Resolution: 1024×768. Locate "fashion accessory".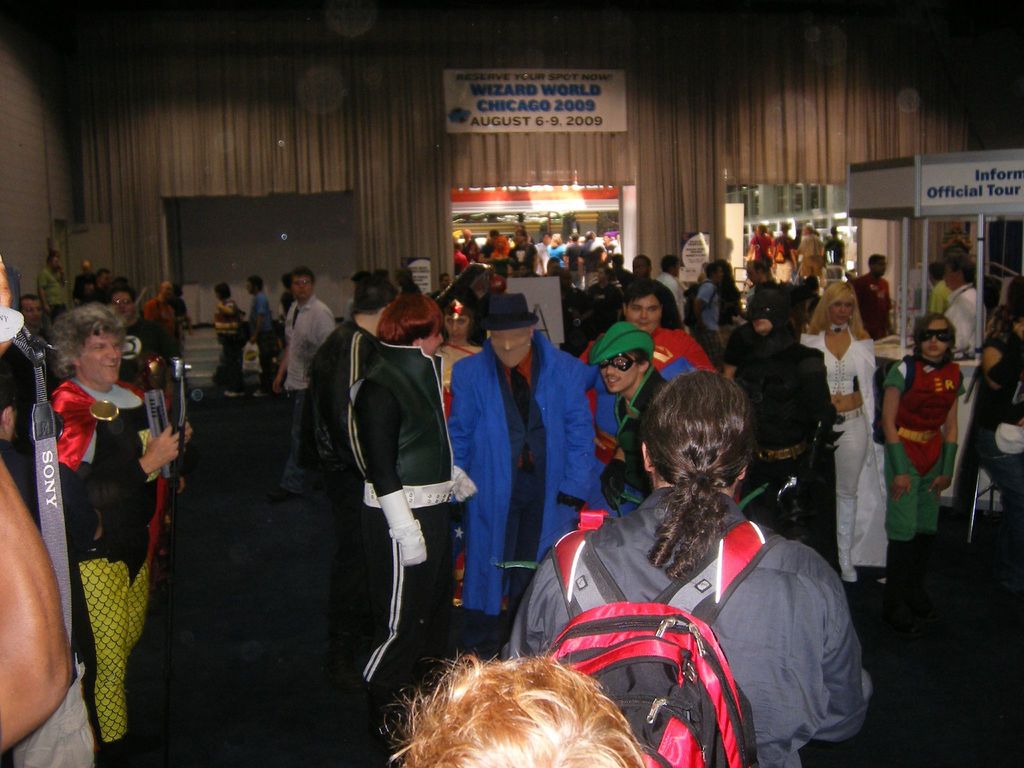
left=480, top=292, right=545, bottom=331.
